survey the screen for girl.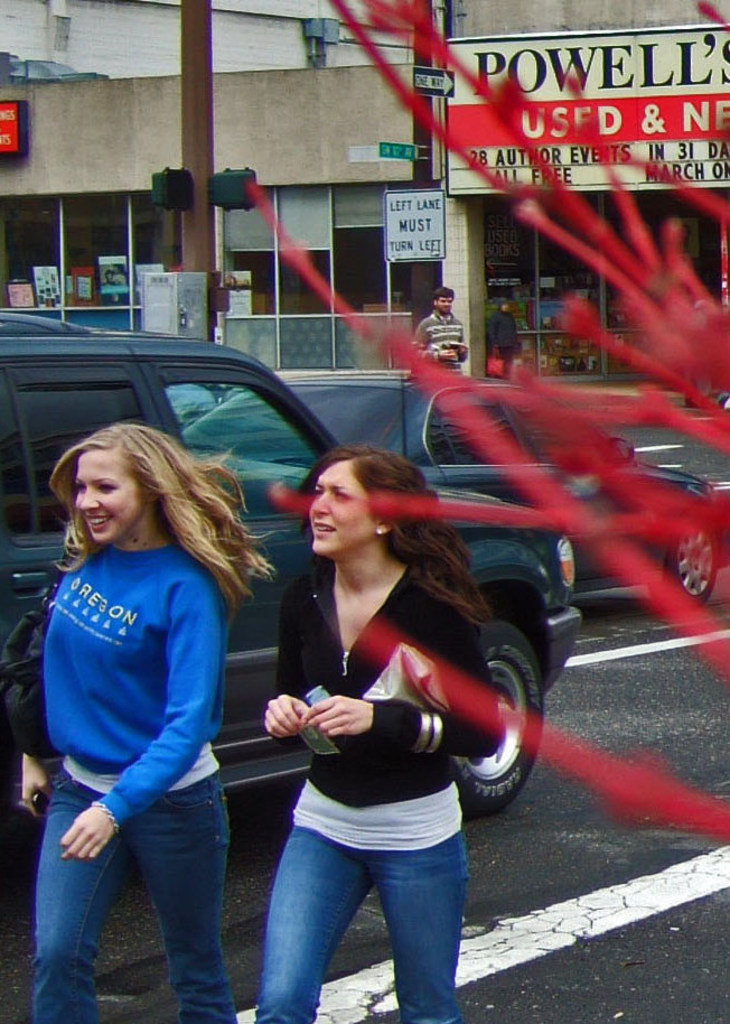
Survey found: Rect(256, 450, 502, 1023).
